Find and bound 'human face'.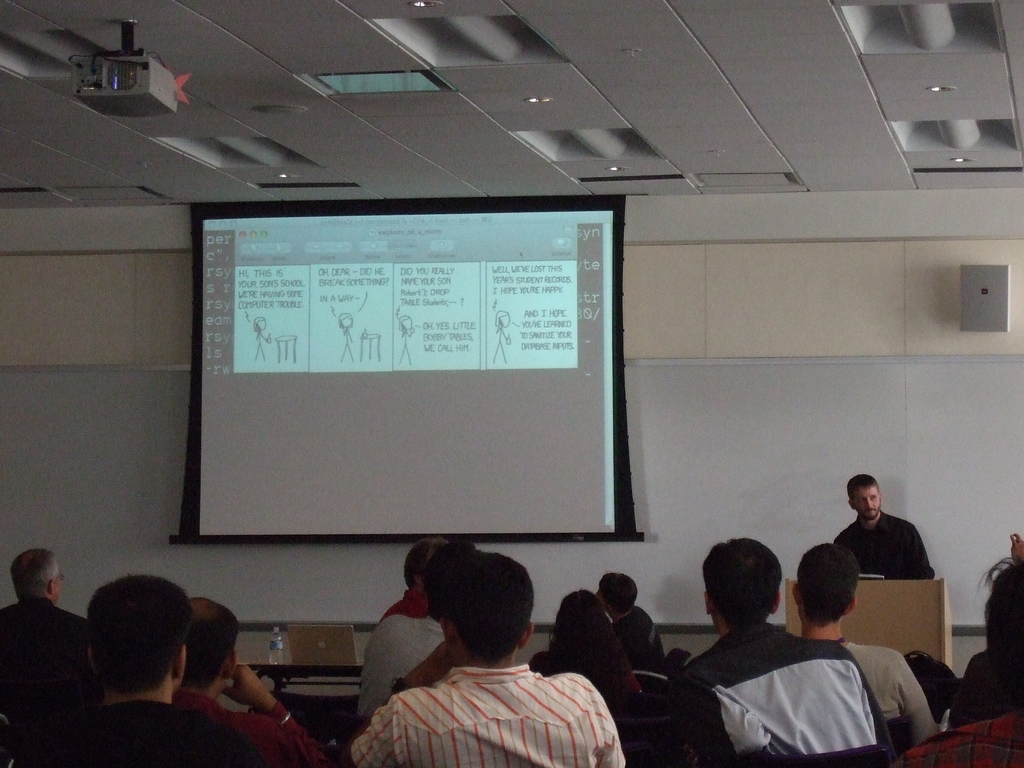
Bound: box(851, 484, 882, 520).
